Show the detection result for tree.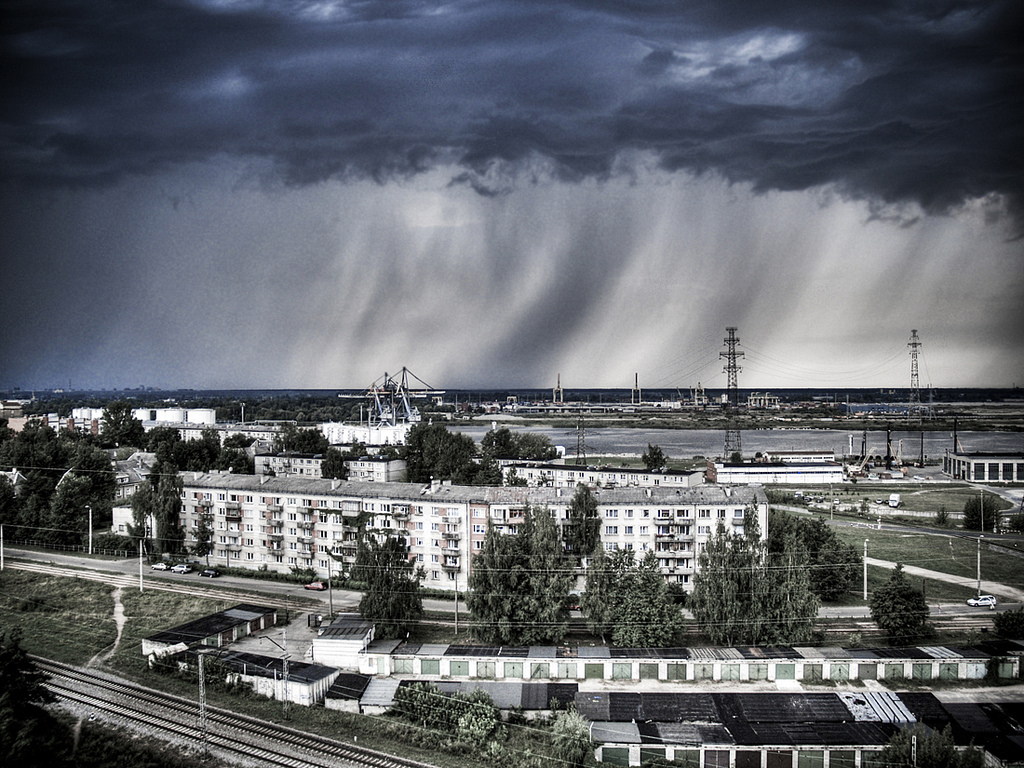
[865,554,935,643].
